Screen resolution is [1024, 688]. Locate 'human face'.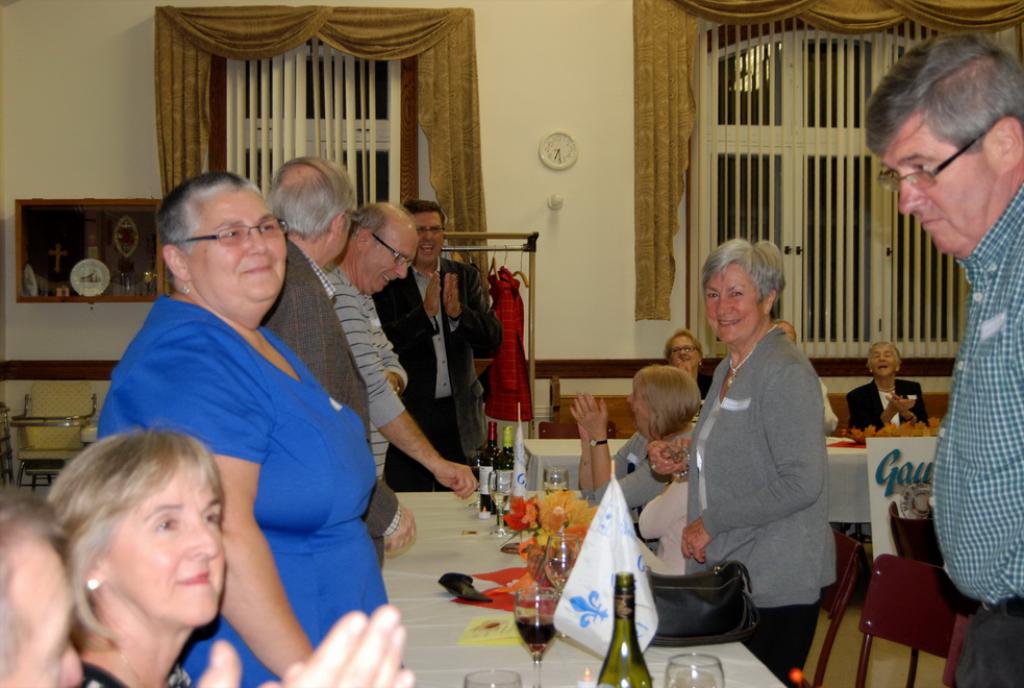
867,342,899,375.
